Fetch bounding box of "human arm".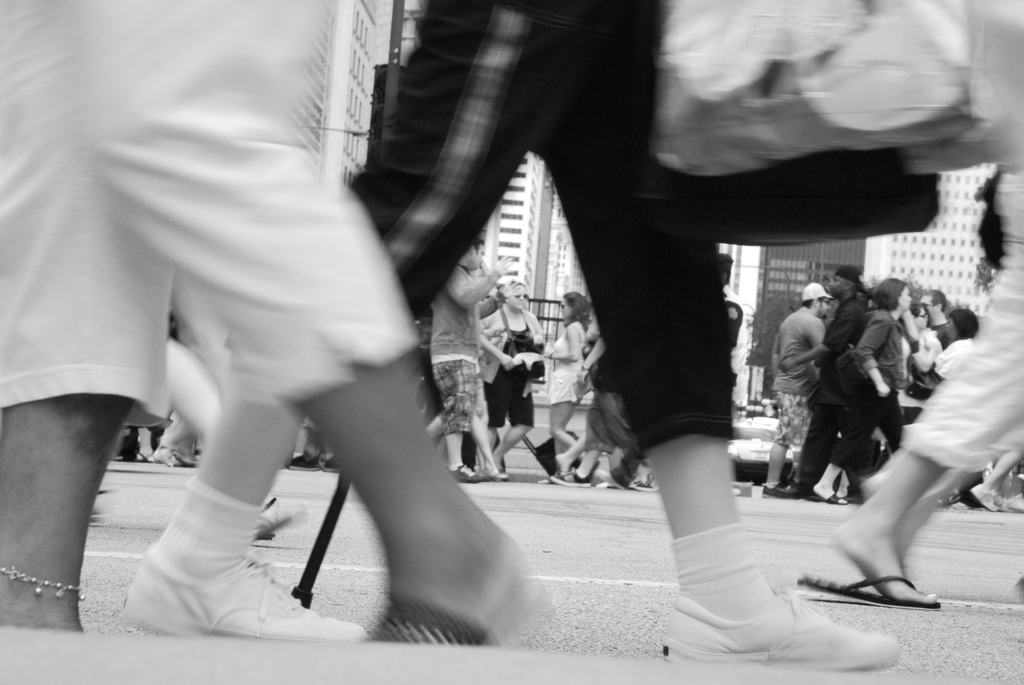
Bbox: <bbox>902, 308, 918, 351</bbox>.
